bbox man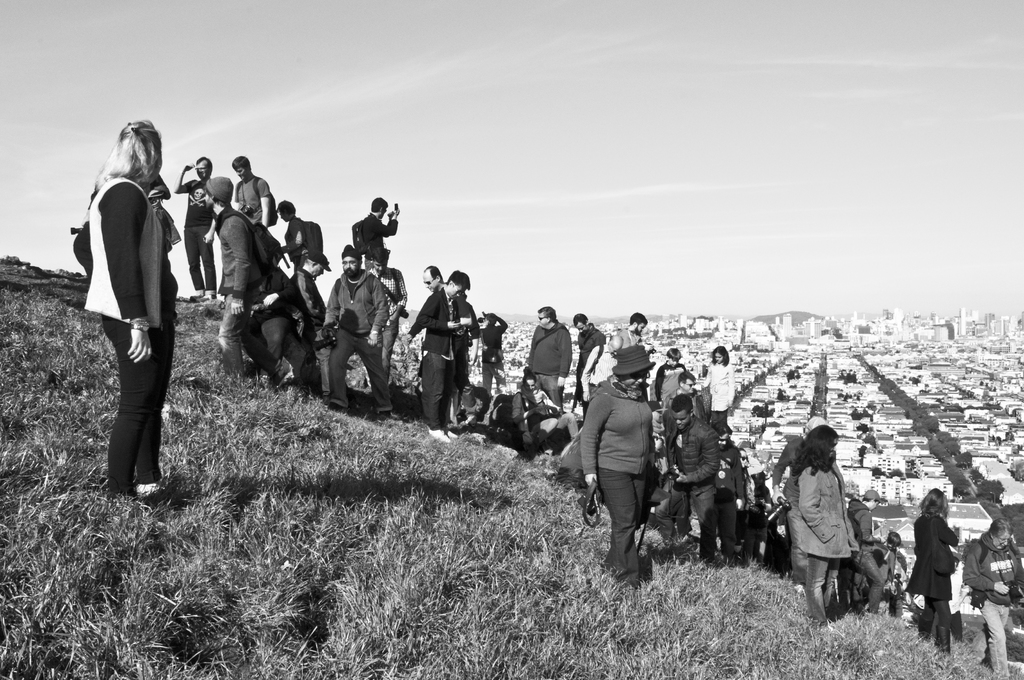
872,526,902,621
